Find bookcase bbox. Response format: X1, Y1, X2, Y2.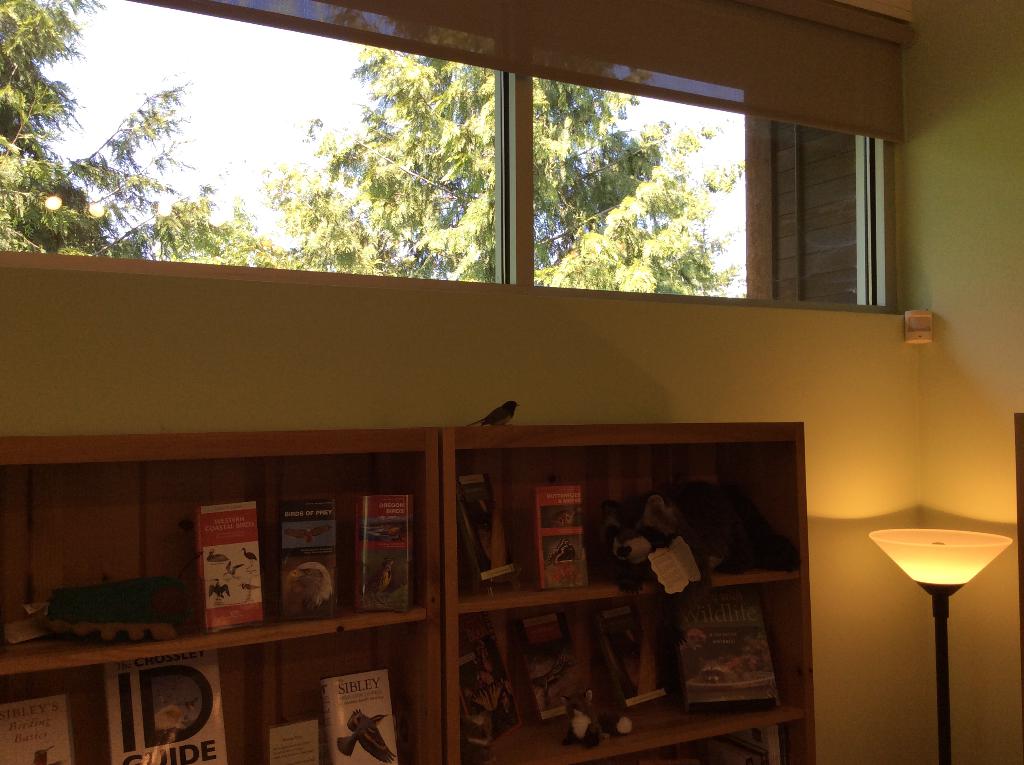
442, 421, 815, 764.
